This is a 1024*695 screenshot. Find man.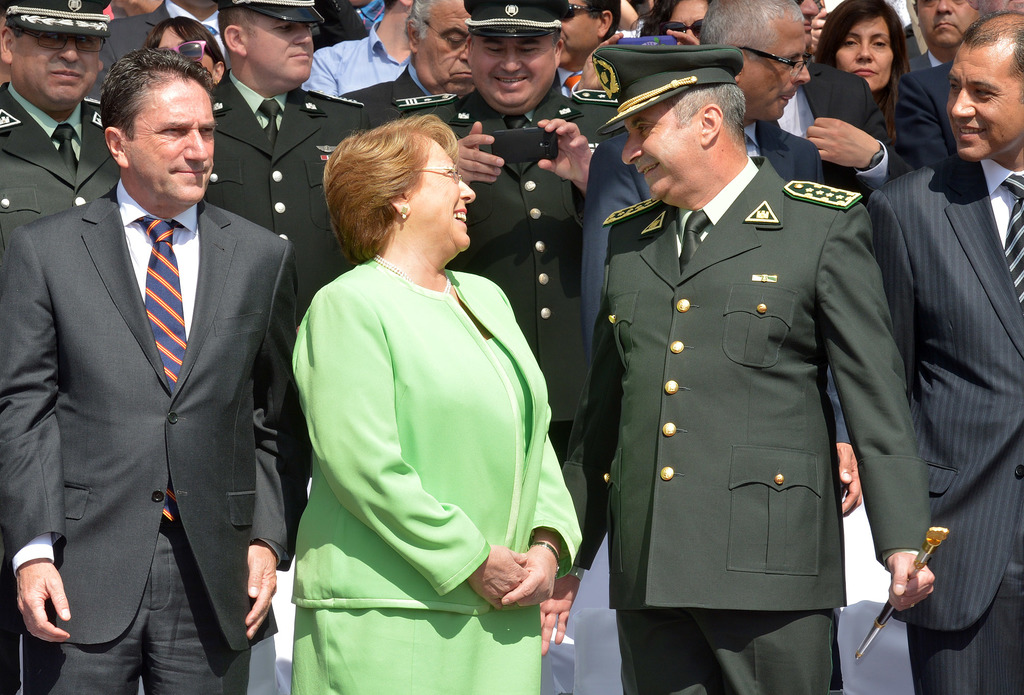
Bounding box: 394,0,619,469.
